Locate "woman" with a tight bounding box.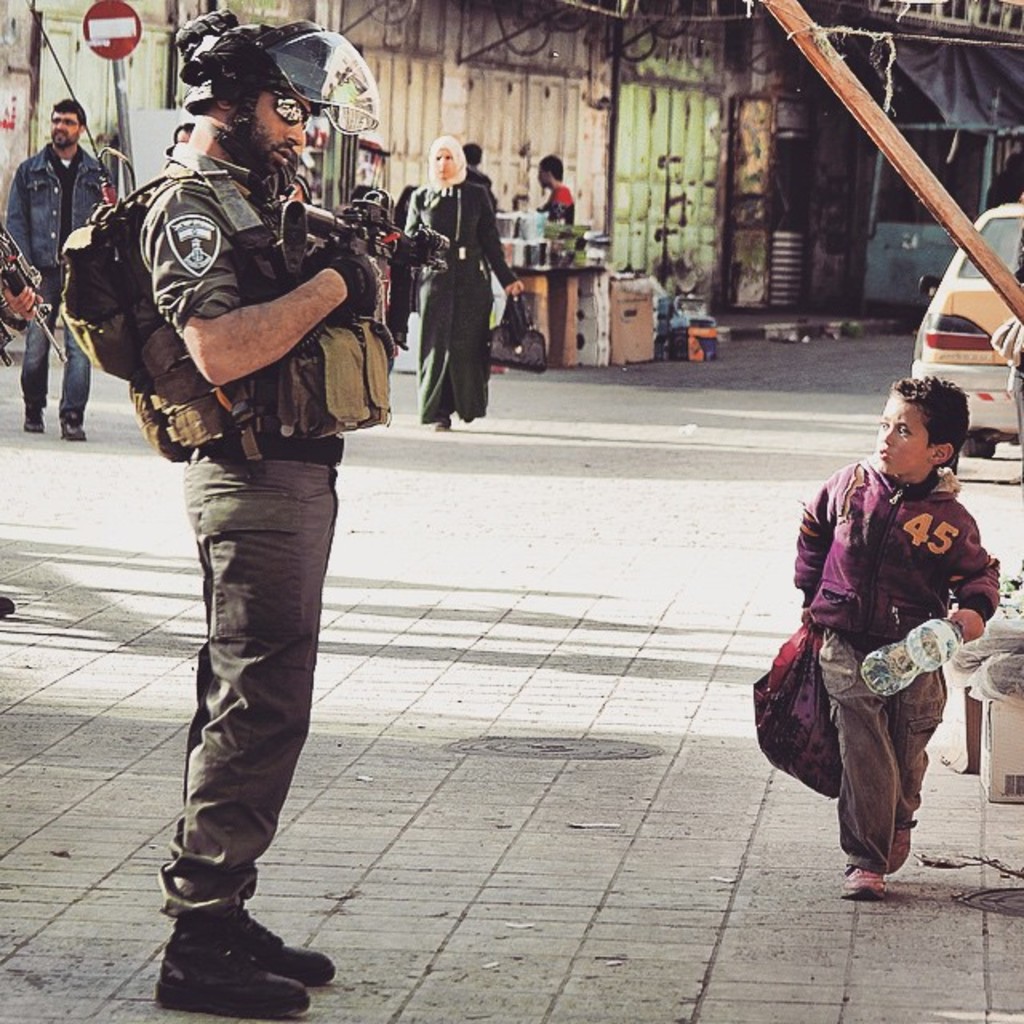
x1=413, y1=158, x2=512, y2=450.
